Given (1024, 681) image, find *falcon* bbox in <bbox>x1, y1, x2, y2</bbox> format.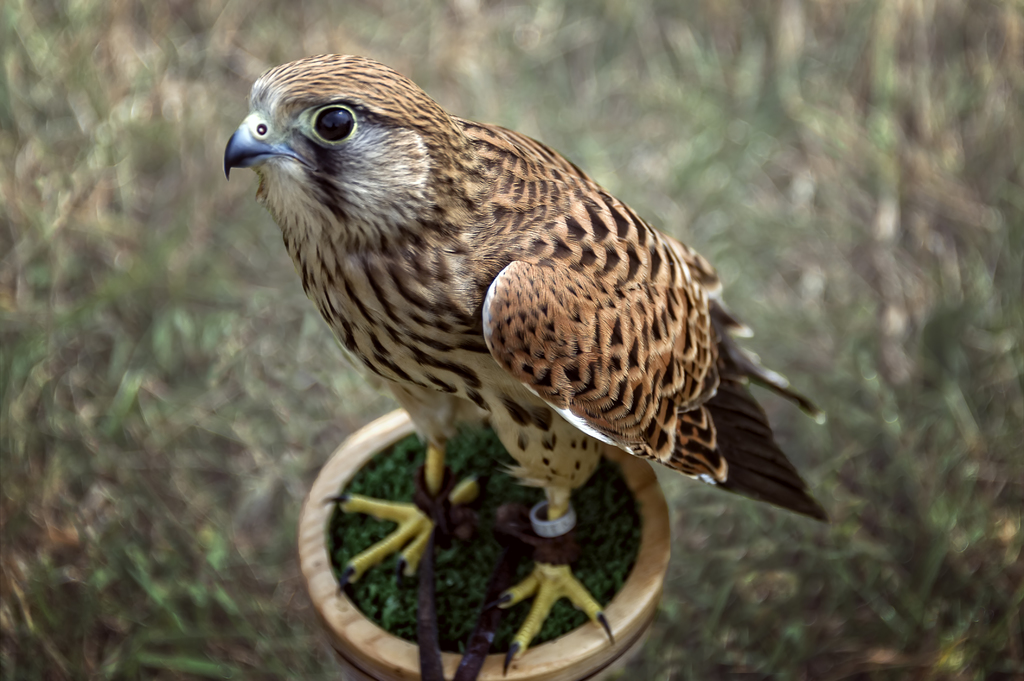
<bbox>225, 50, 824, 677</bbox>.
